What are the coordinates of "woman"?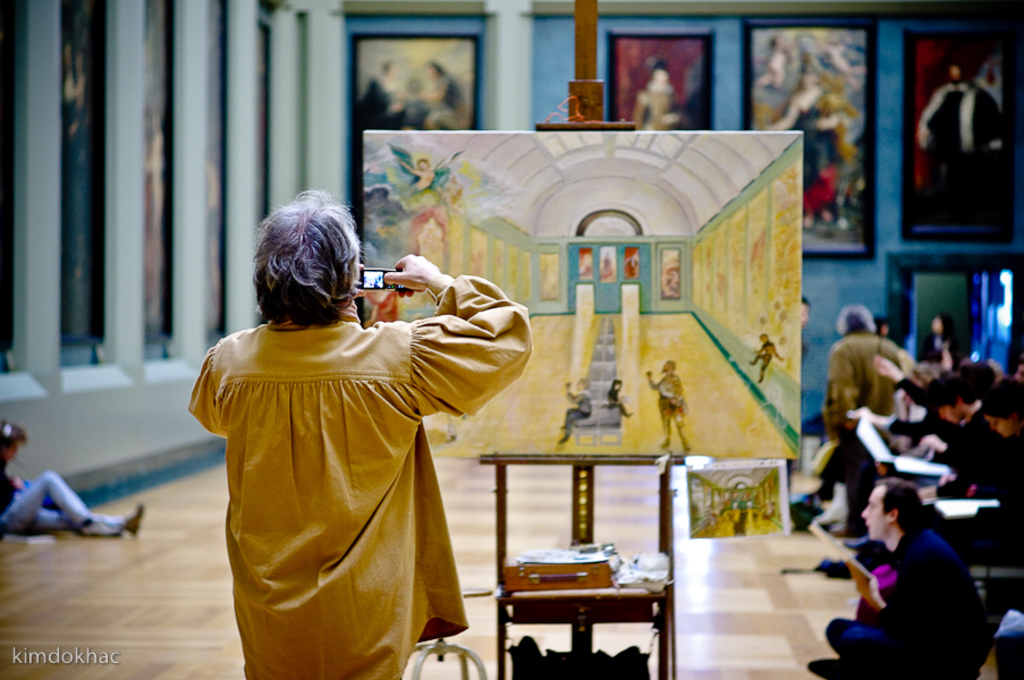
left=179, top=189, right=498, bottom=663.
